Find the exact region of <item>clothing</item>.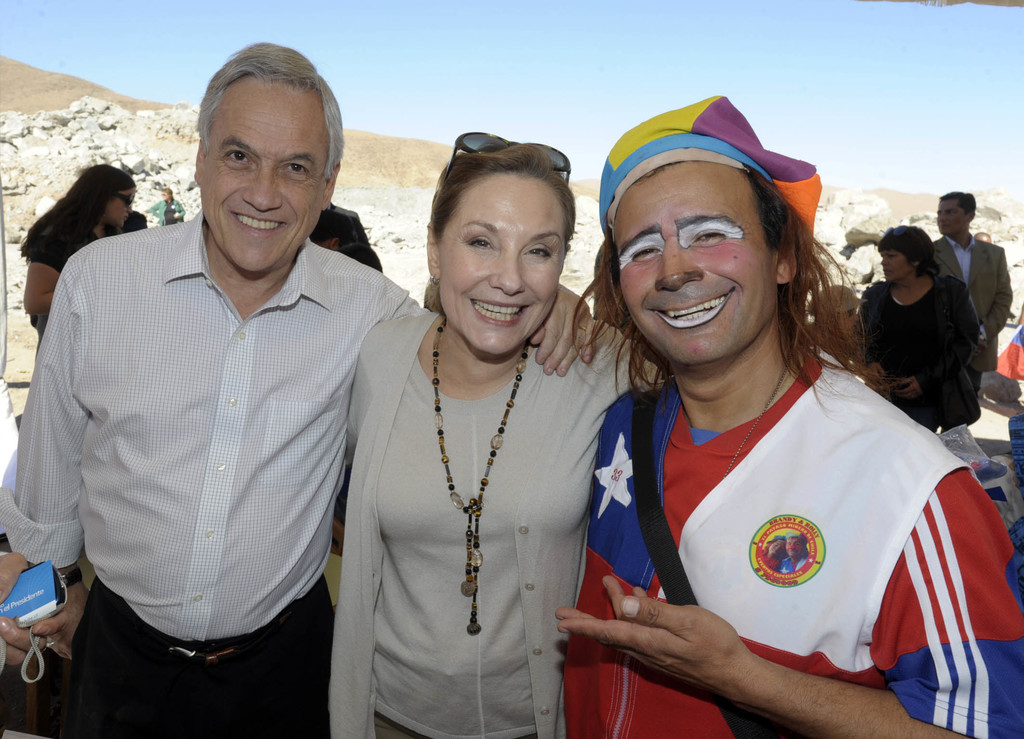
Exact region: locate(28, 221, 102, 351).
